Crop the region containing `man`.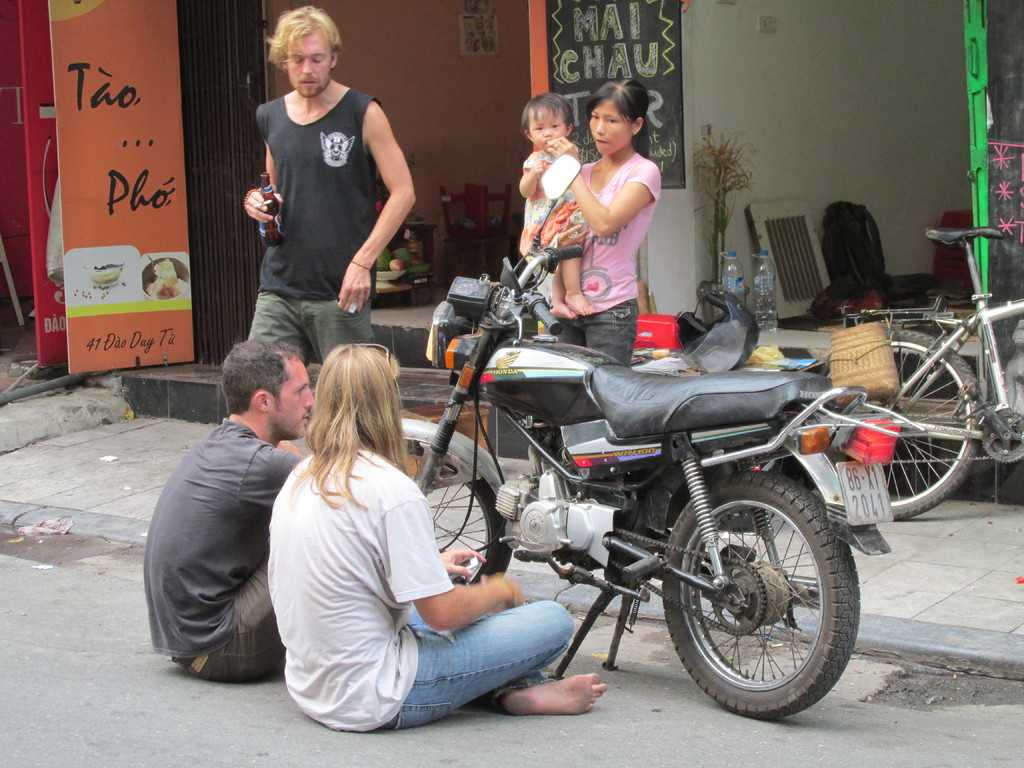
Crop region: [left=243, top=6, right=415, bottom=454].
